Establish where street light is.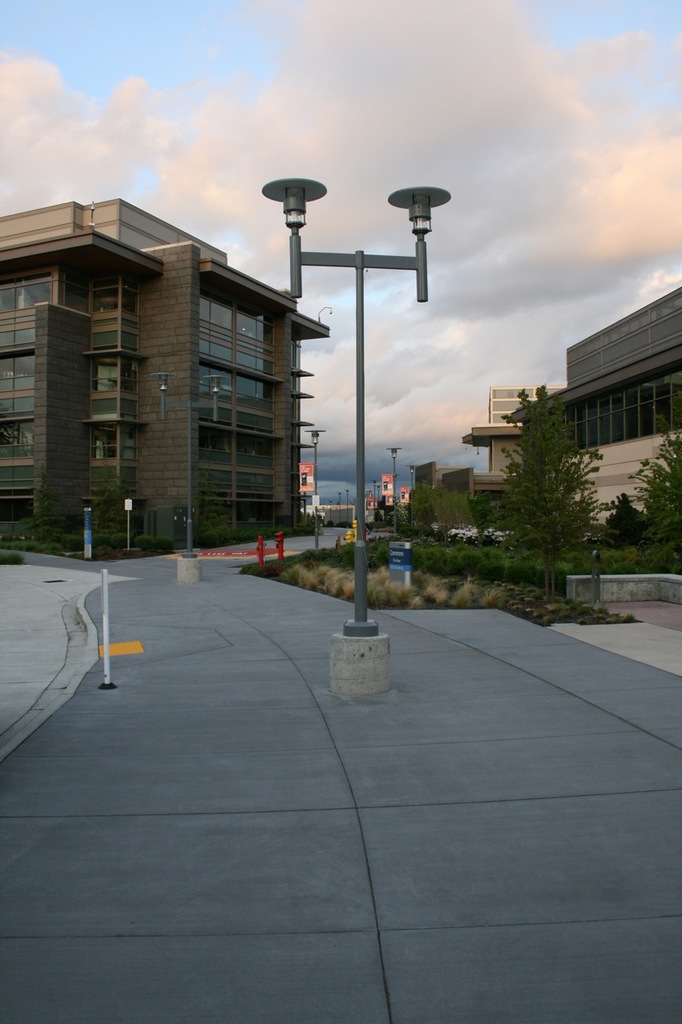
Established at bbox(275, 175, 441, 654).
